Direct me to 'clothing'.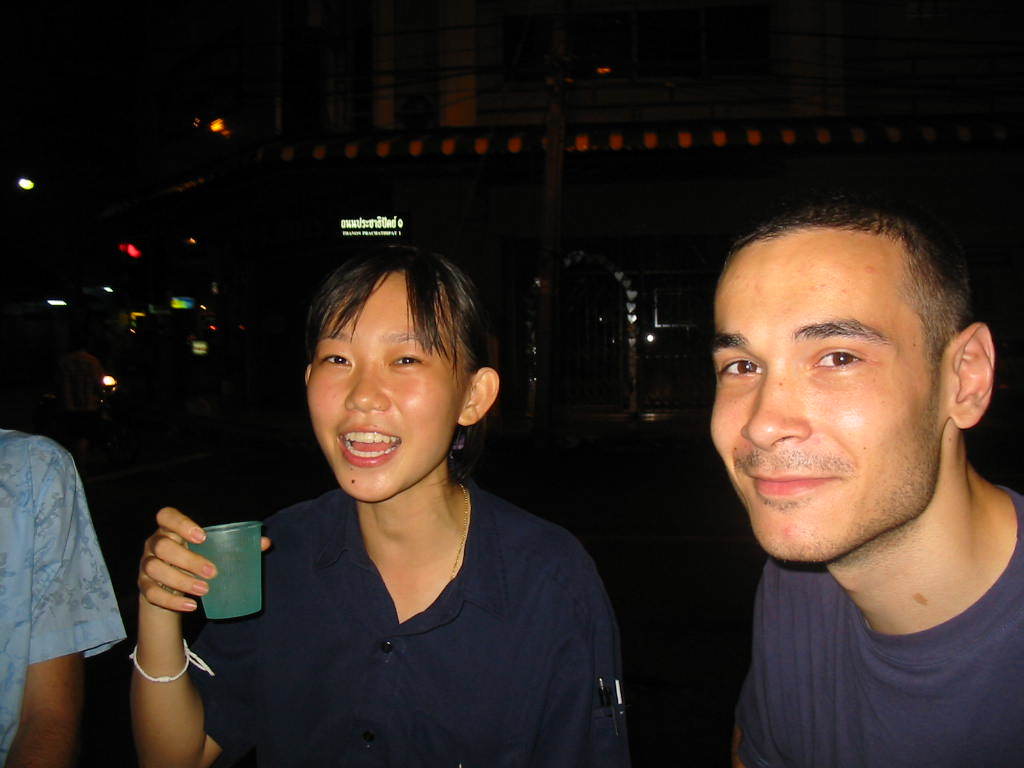
Direction: bbox=[192, 421, 612, 759].
